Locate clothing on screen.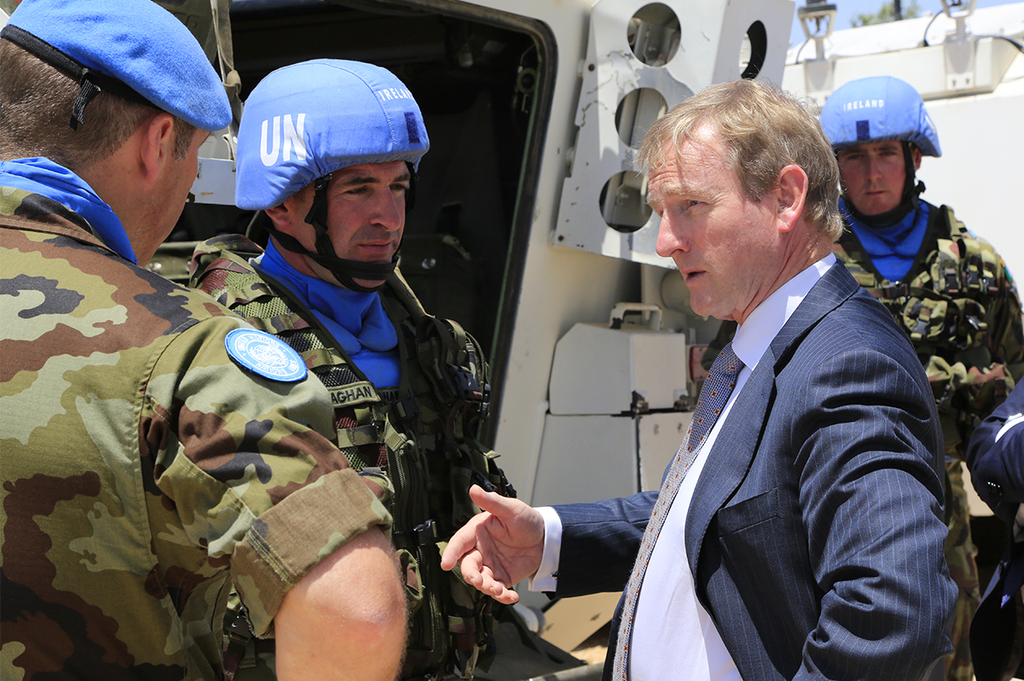
On screen at 701:189:1023:680.
